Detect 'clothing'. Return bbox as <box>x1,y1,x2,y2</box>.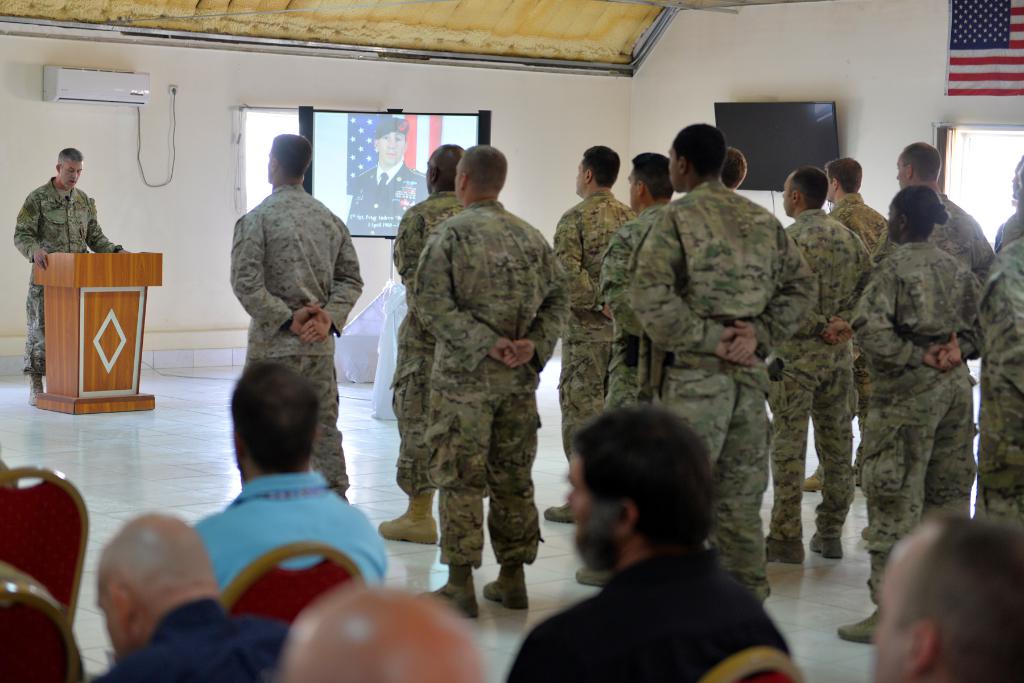
<box>841,160,997,571</box>.
